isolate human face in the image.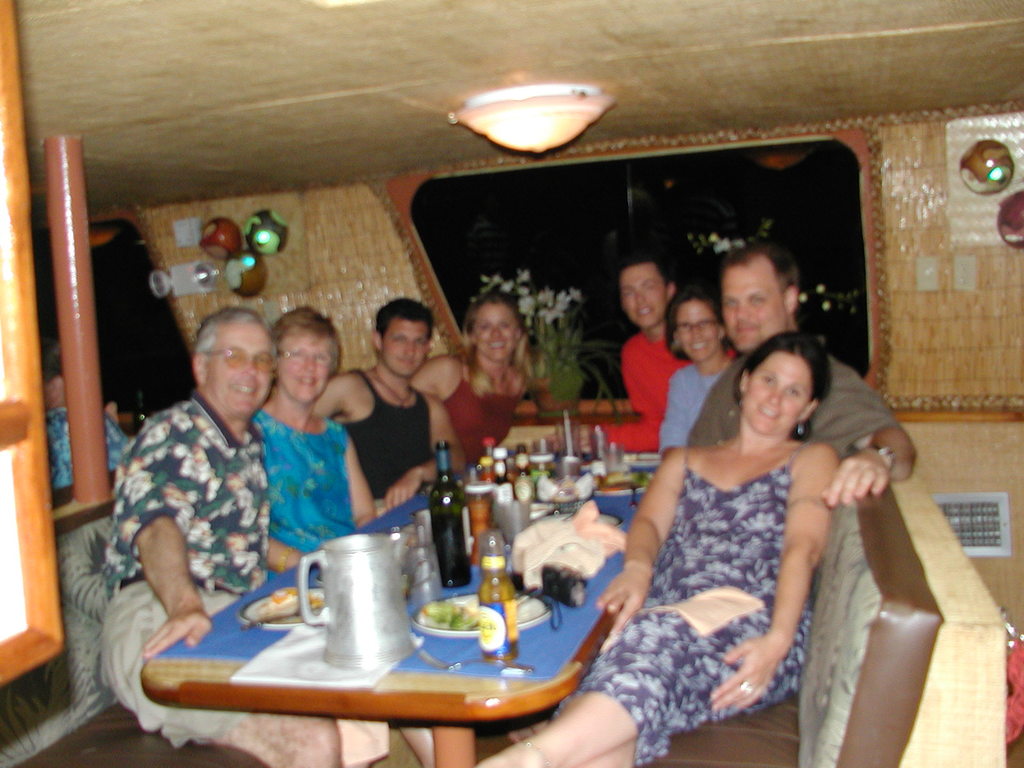
Isolated region: left=744, top=352, right=813, bottom=434.
